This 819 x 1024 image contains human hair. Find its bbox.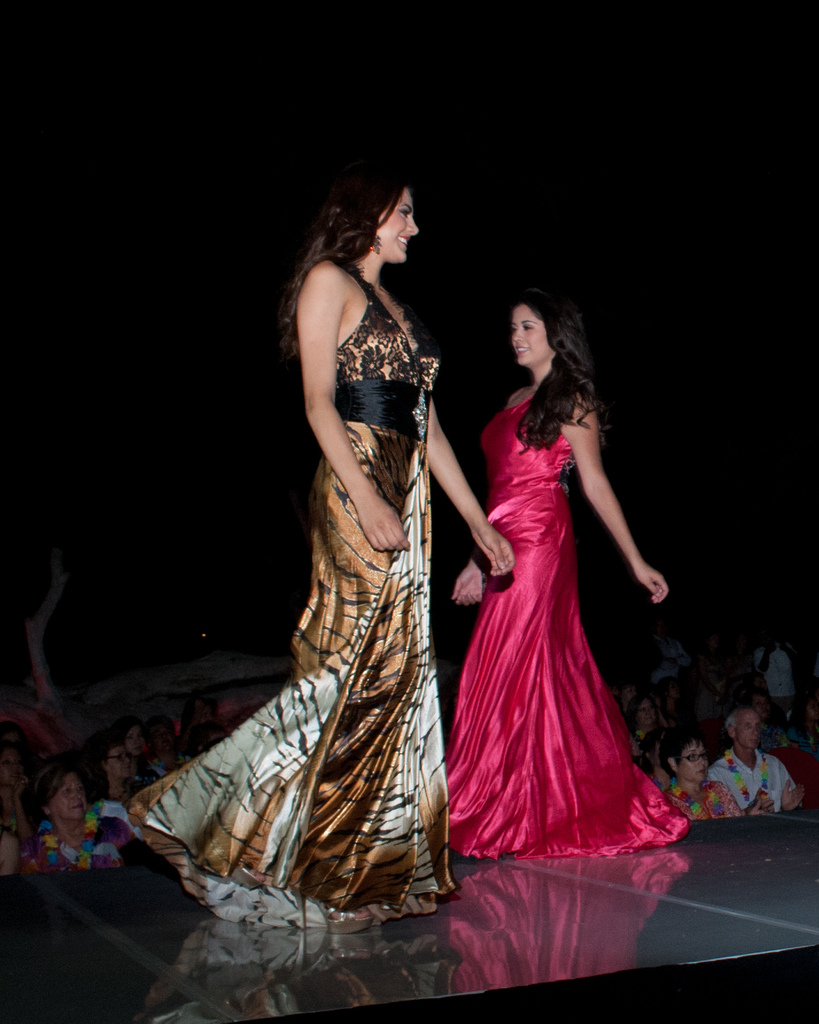
detection(499, 278, 612, 447).
